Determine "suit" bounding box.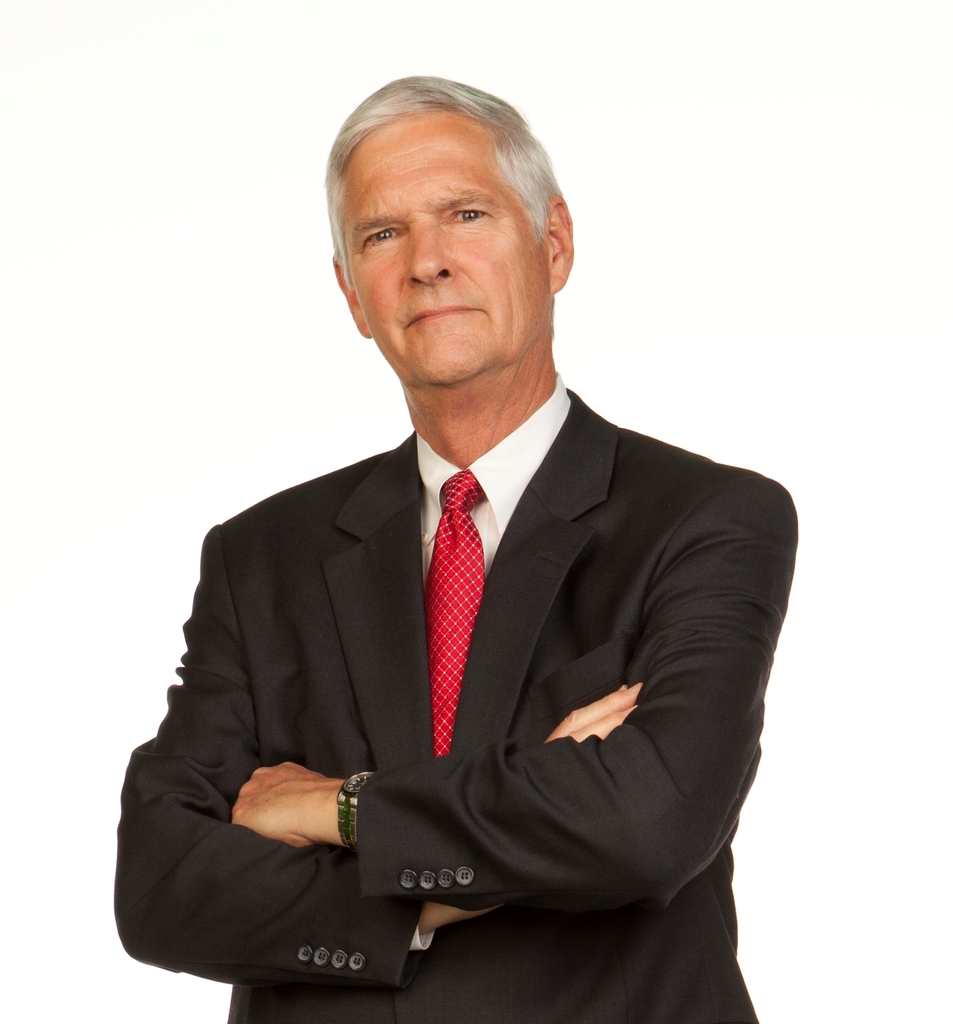
Determined: l=140, t=326, r=792, b=993.
